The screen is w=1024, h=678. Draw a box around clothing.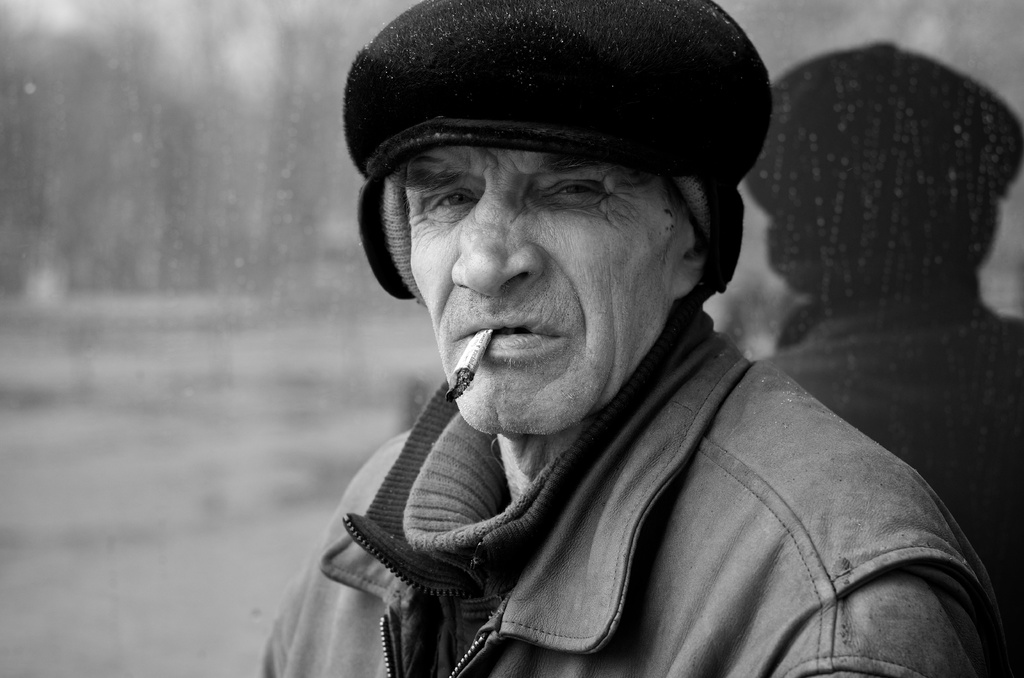
(x1=248, y1=286, x2=1023, y2=677).
